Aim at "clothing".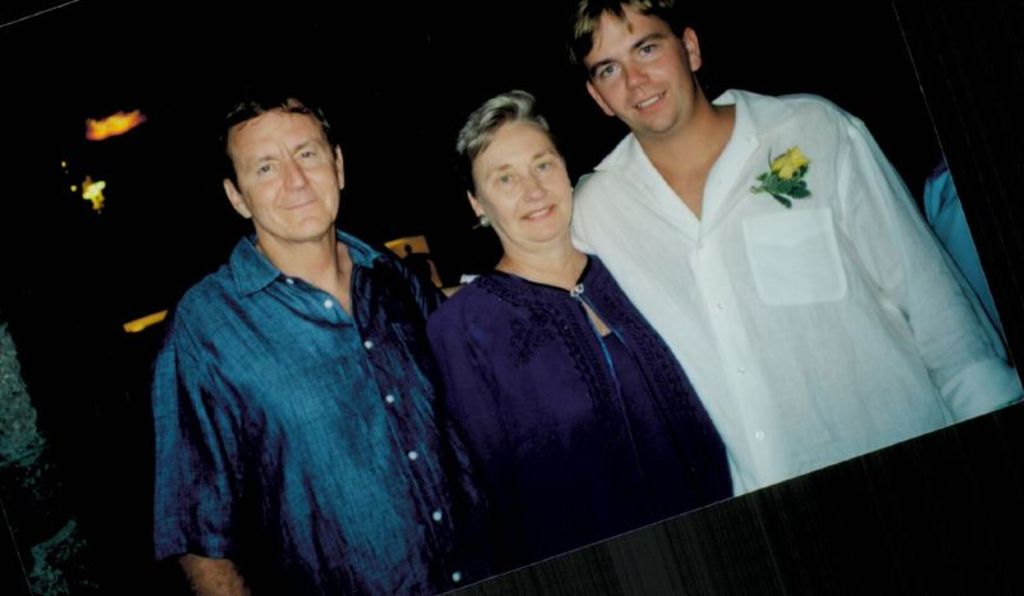
Aimed at left=0, top=316, right=104, bottom=595.
